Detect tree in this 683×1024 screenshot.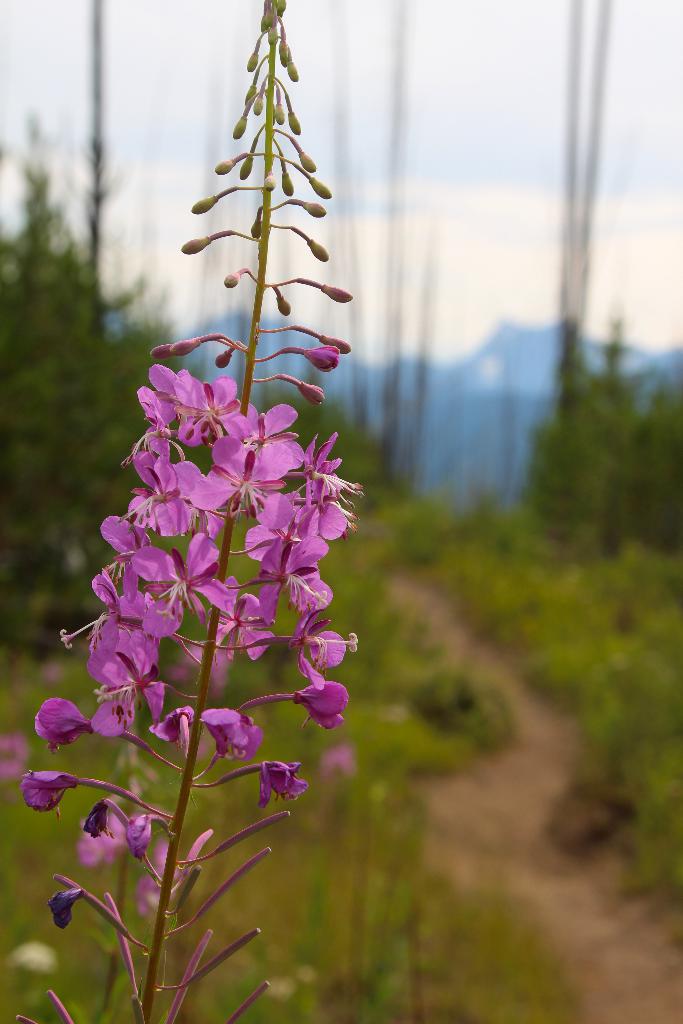
Detection: 531 294 682 555.
